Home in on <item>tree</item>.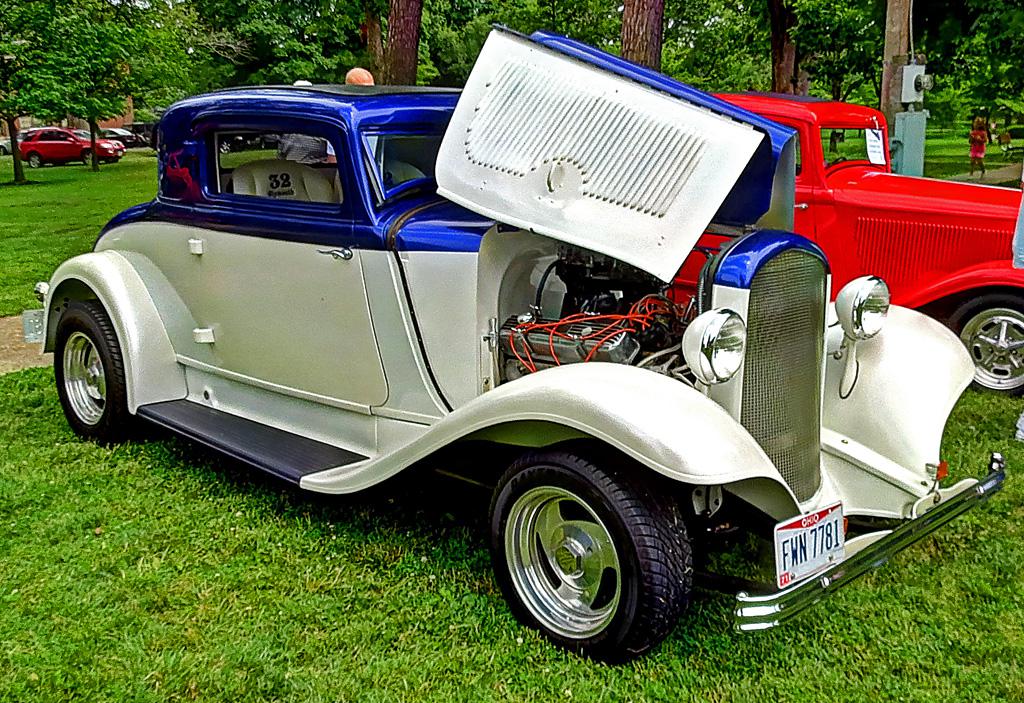
Homed in at crop(768, 0, 885, 157).
